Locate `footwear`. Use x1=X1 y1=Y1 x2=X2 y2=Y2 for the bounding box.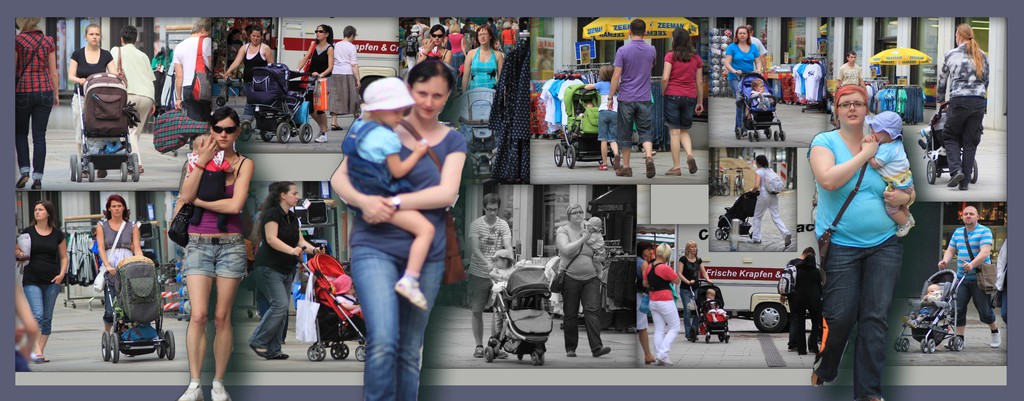
x1=496 y1=345 x2=508 y2=363.
